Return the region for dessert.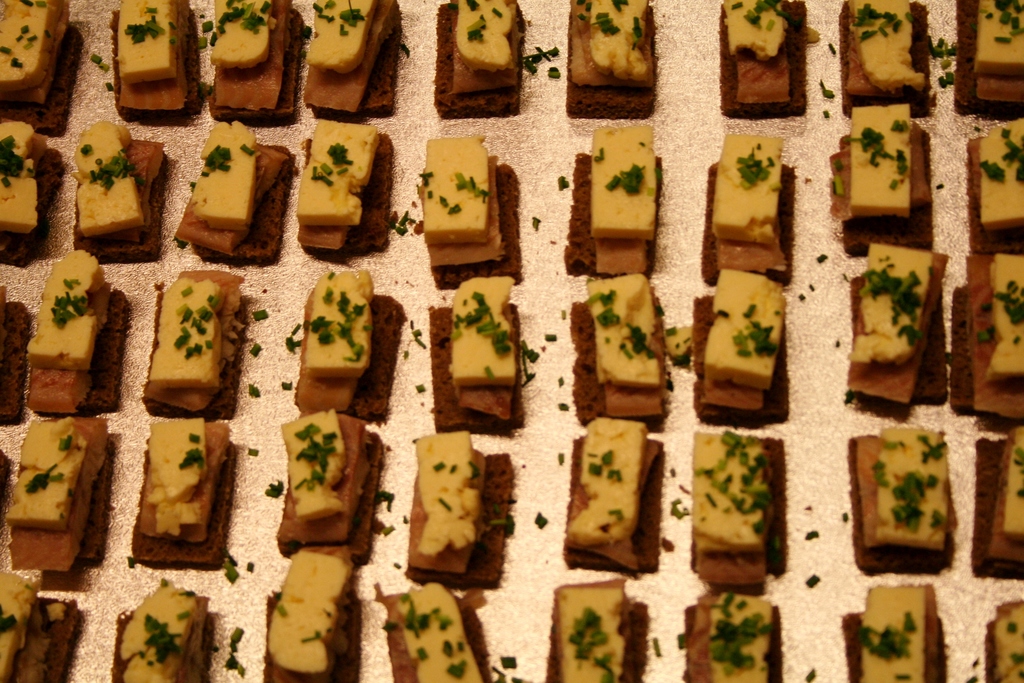
[134,415,235,565].
